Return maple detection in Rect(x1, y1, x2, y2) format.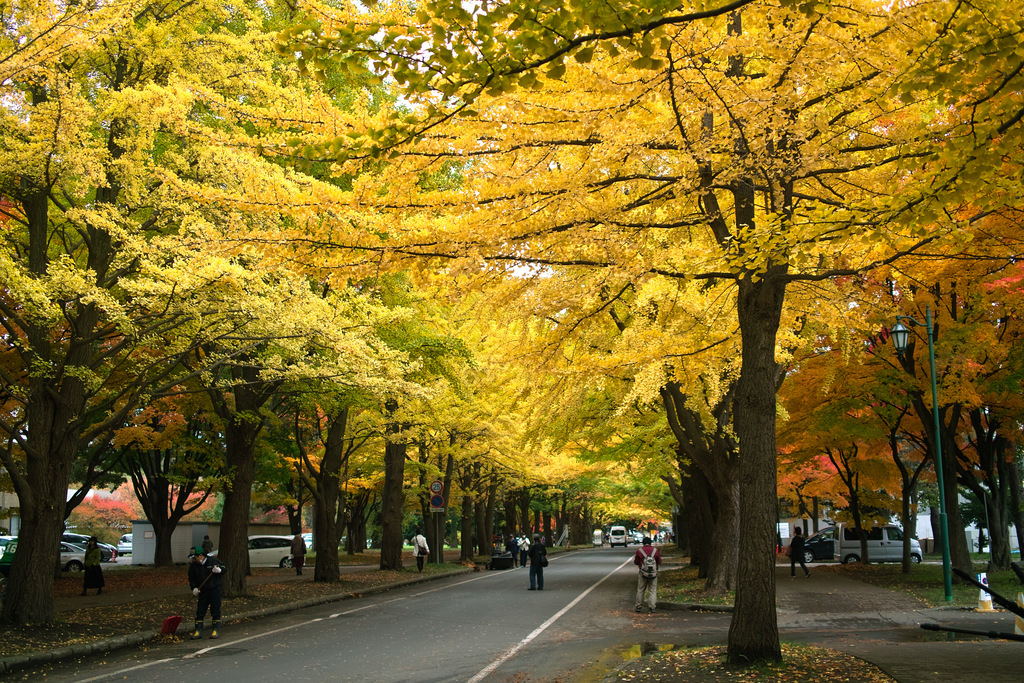
Rect(513, 489, 531, 544).
